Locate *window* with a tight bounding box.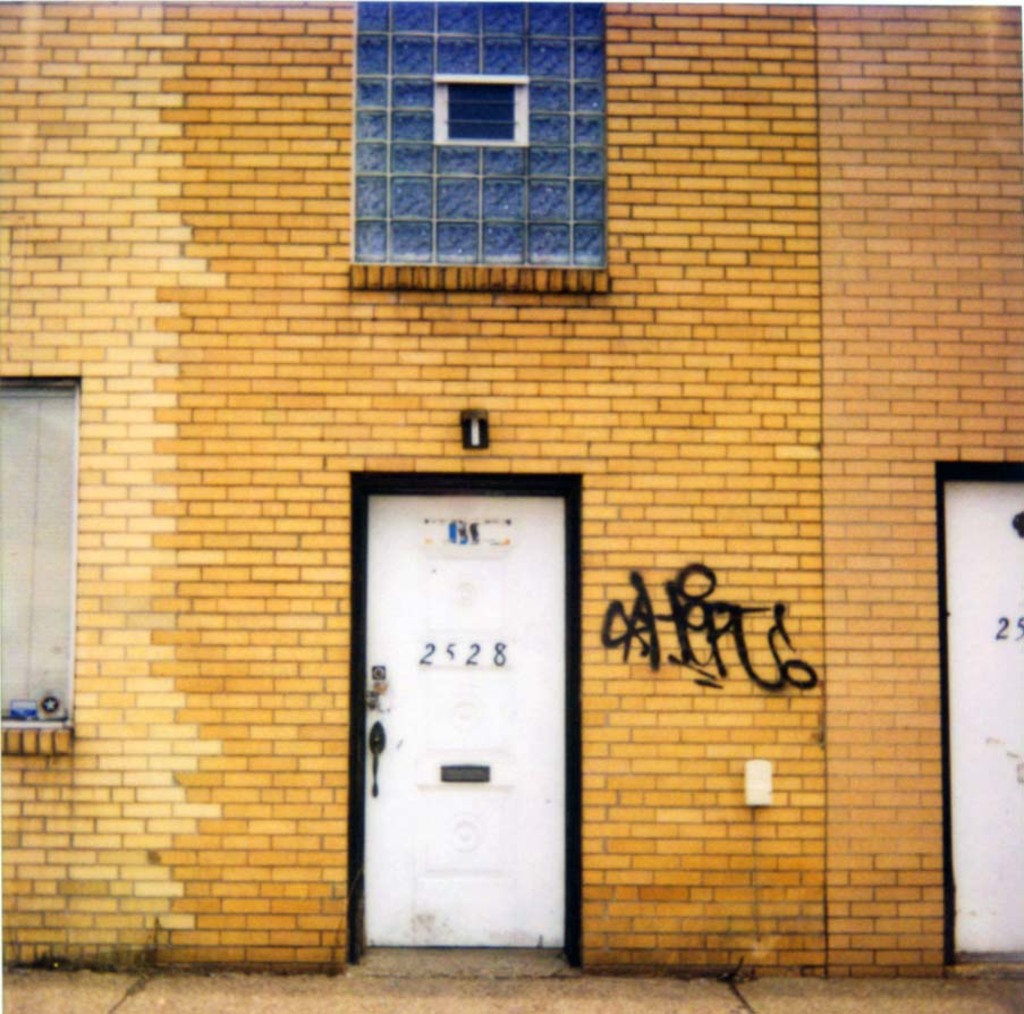
{"left": 353, "top": 0, "right": 610, "bottom": 286}.
